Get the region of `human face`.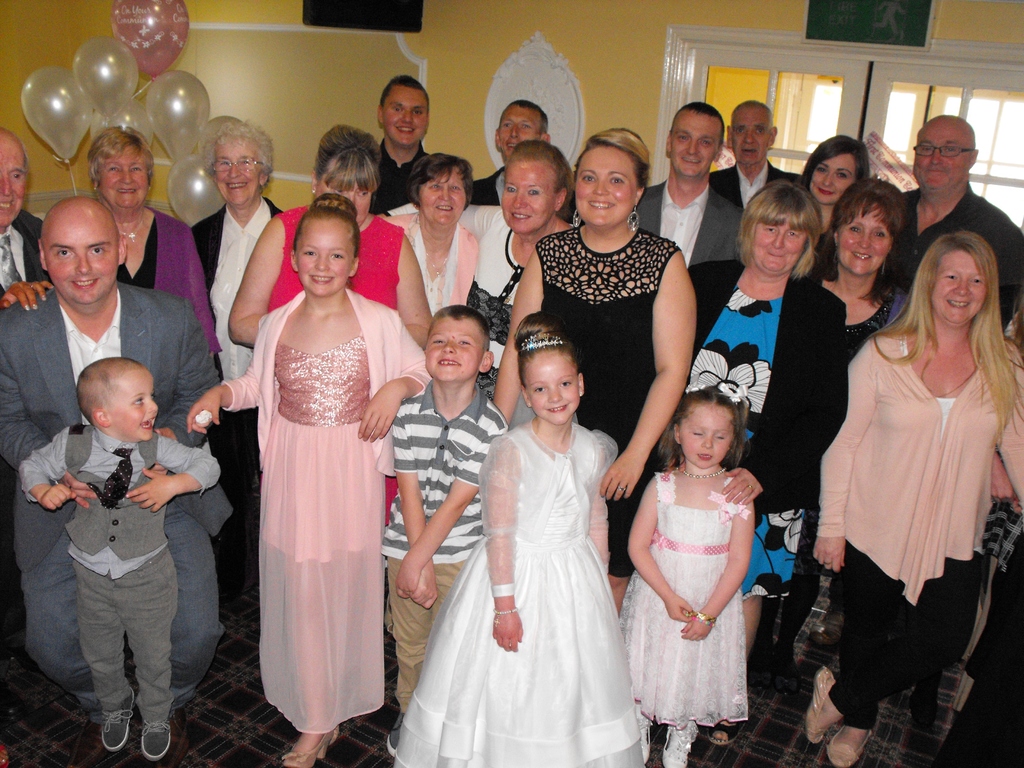
[724,104,772,167].
